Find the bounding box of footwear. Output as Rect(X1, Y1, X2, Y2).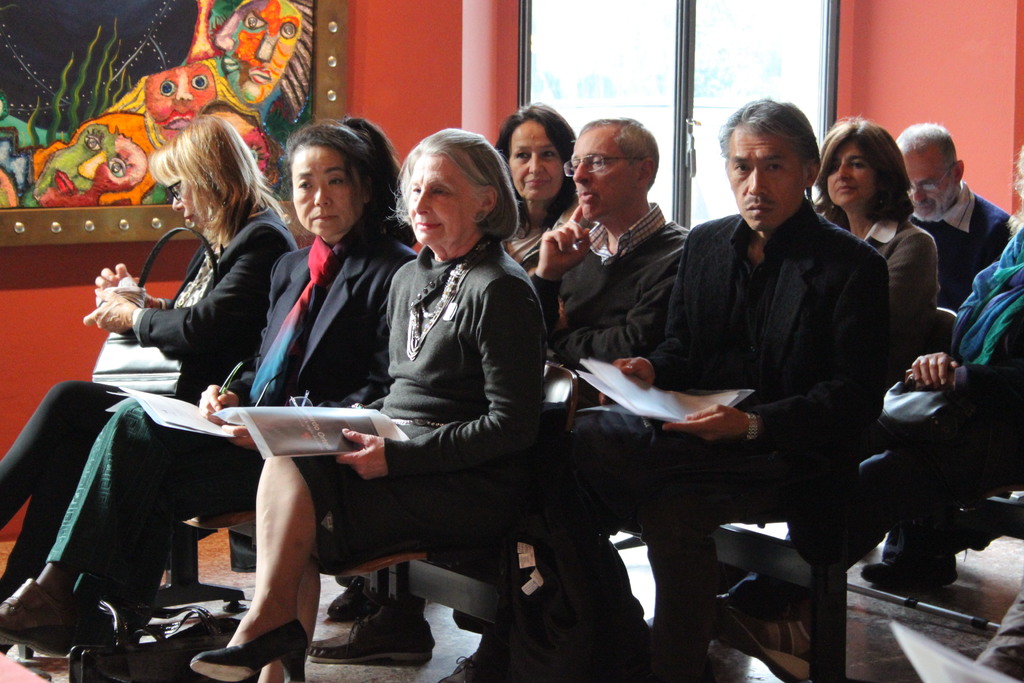
Rect(195, 620, 308, 681).
